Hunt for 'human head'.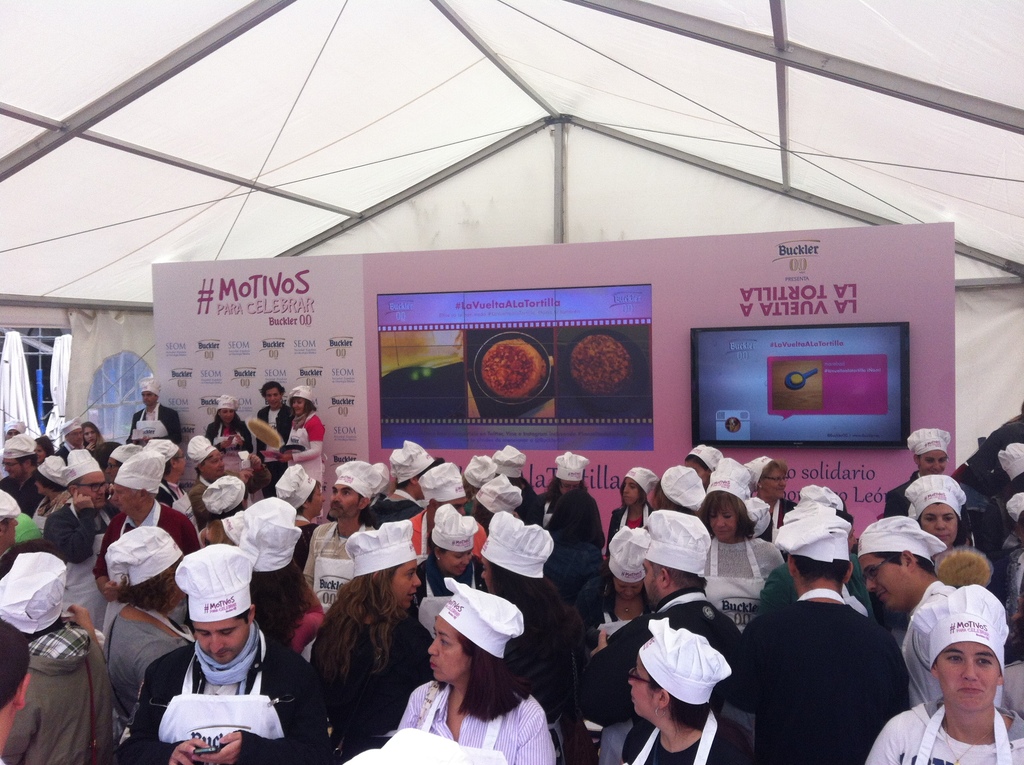
Hunted down at region(143, 437, 189, 483).
